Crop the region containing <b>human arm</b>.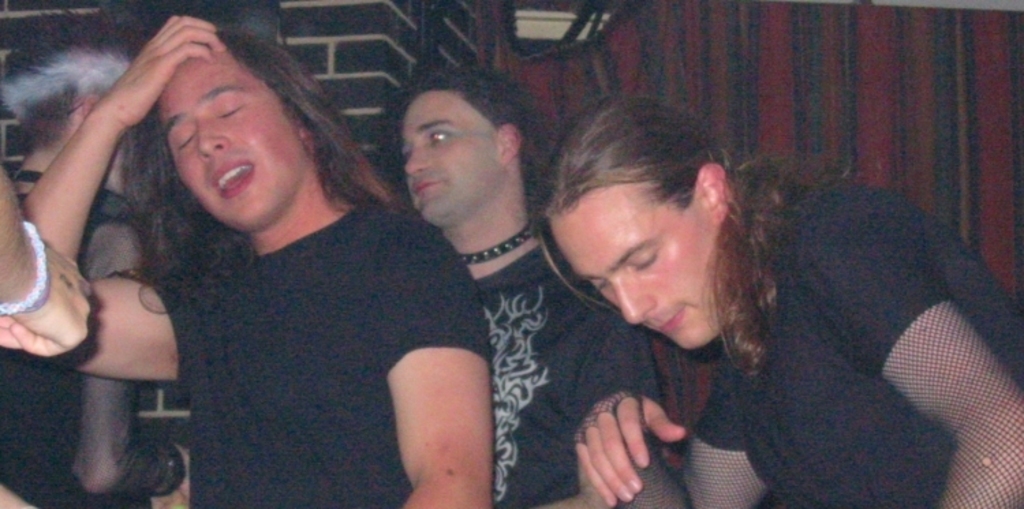
Crop region: detection(378, 292, 494, 497).
